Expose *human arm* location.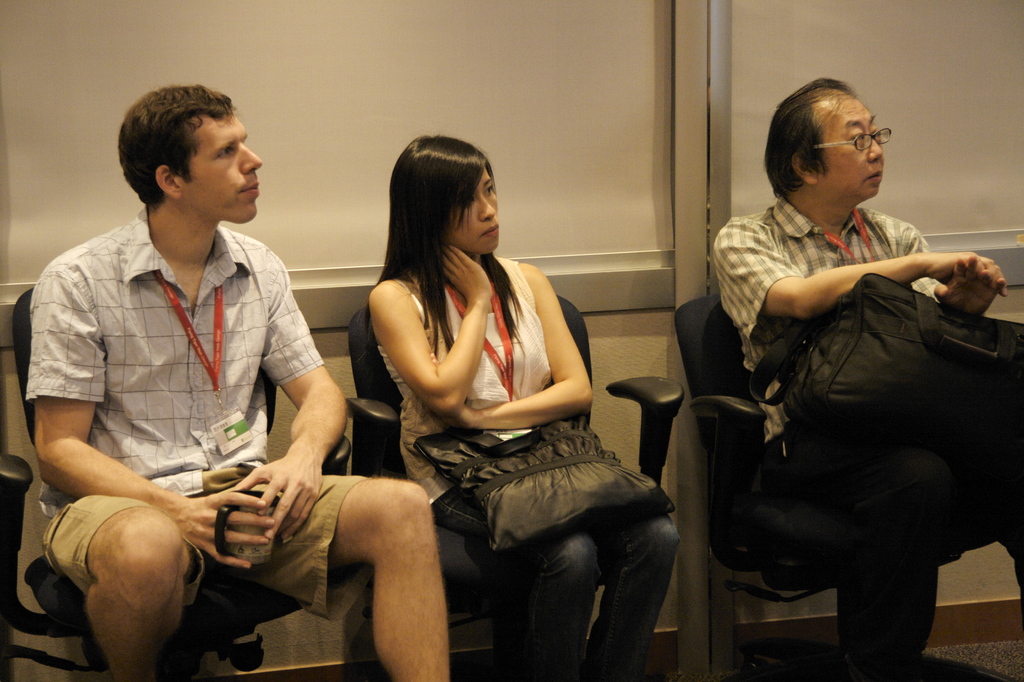
Exposed at 431 265 595 435.
